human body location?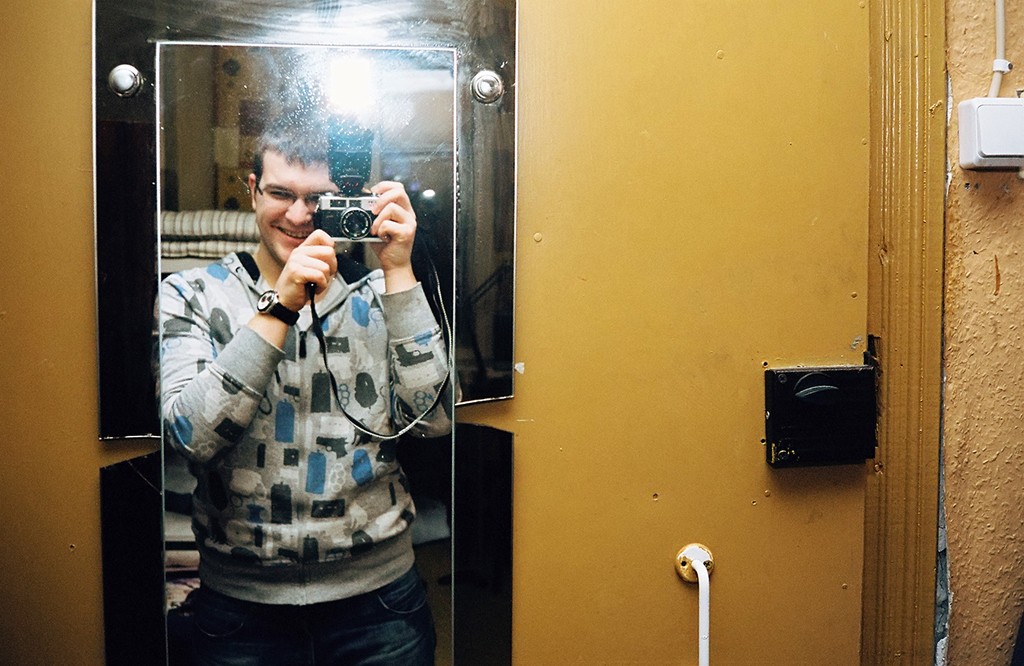
left=142, top=63, right=454, bottom=636
